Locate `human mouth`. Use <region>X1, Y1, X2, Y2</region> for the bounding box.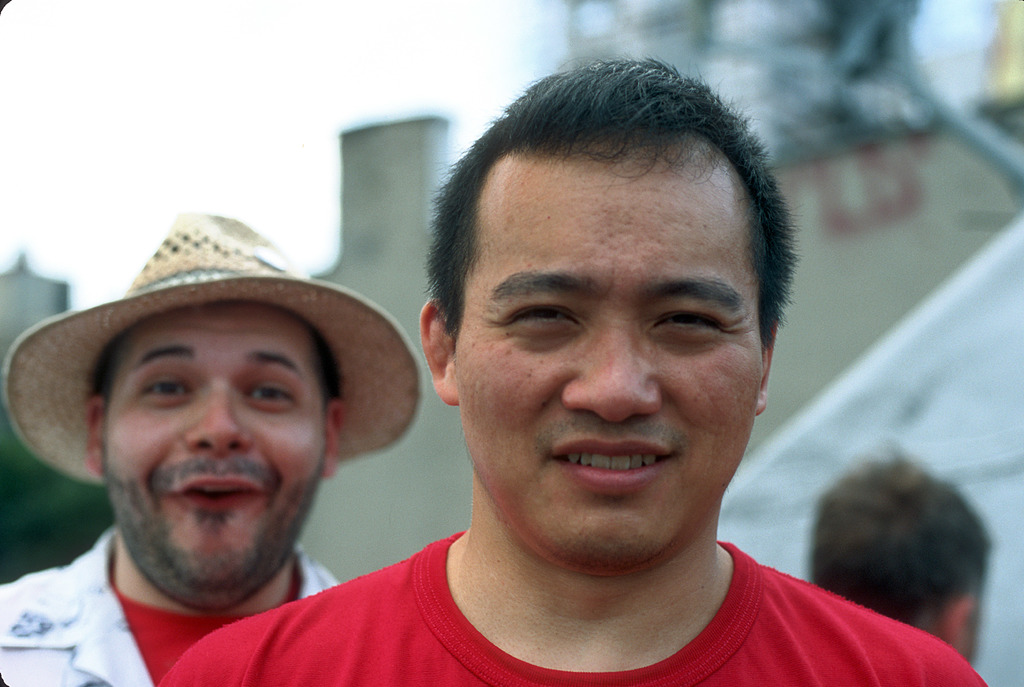
<region>155, 459, 277, 513</region>.
